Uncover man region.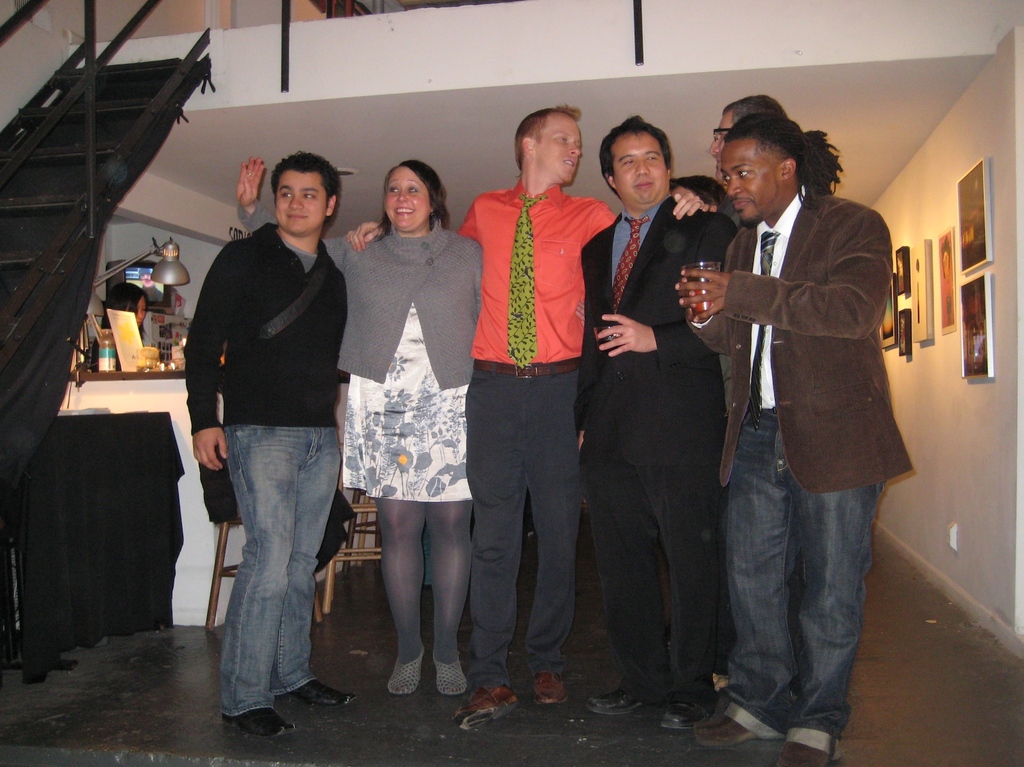
Uncovered: (x1=341, y1=93, x2=624, y2=732).
